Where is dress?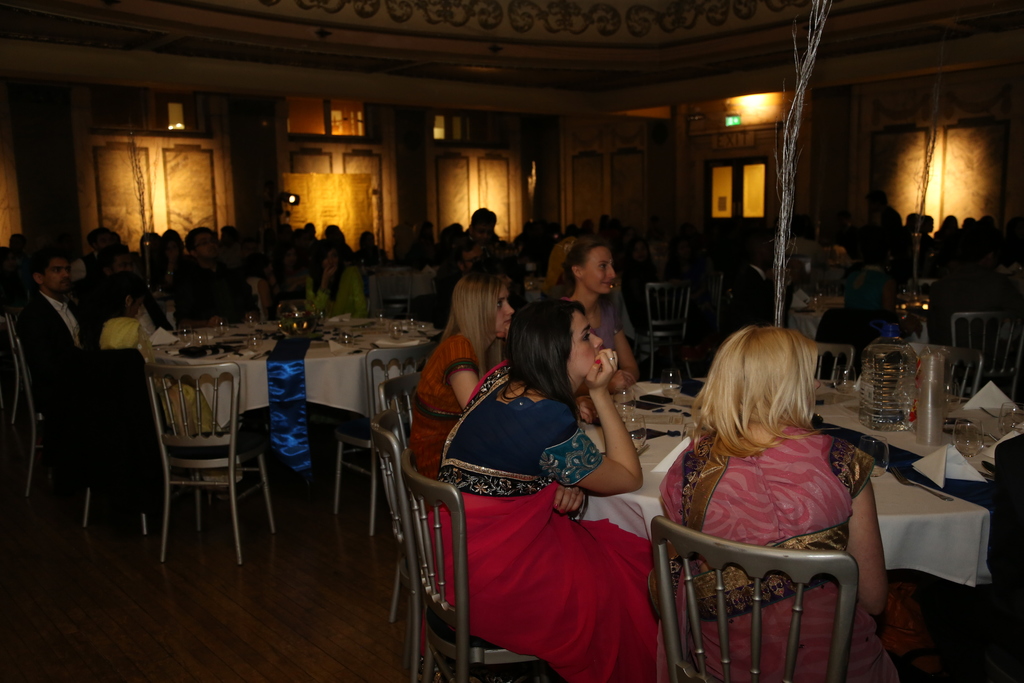
(420, 363, 661, 675).
